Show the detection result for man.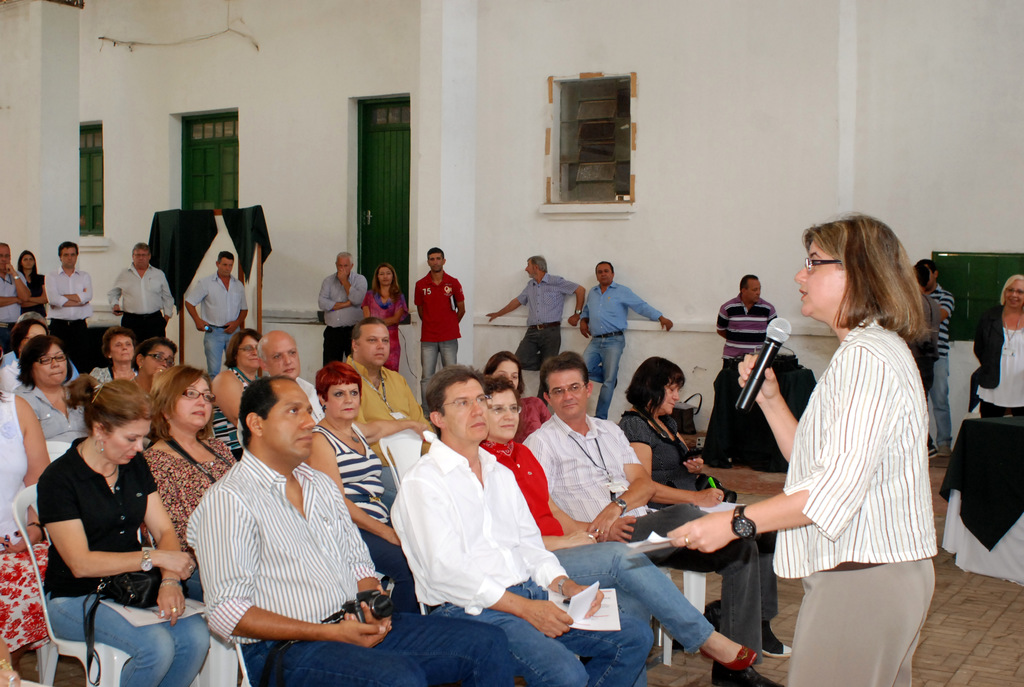
913 259 955 460.
